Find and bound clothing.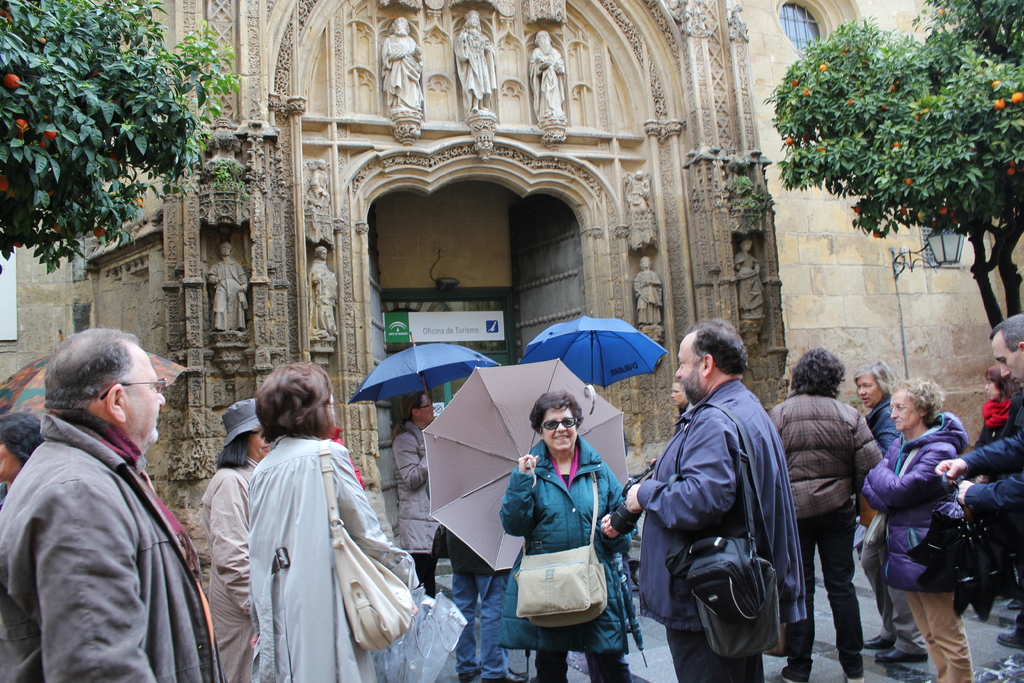
Bound: 199 256 246 336.
